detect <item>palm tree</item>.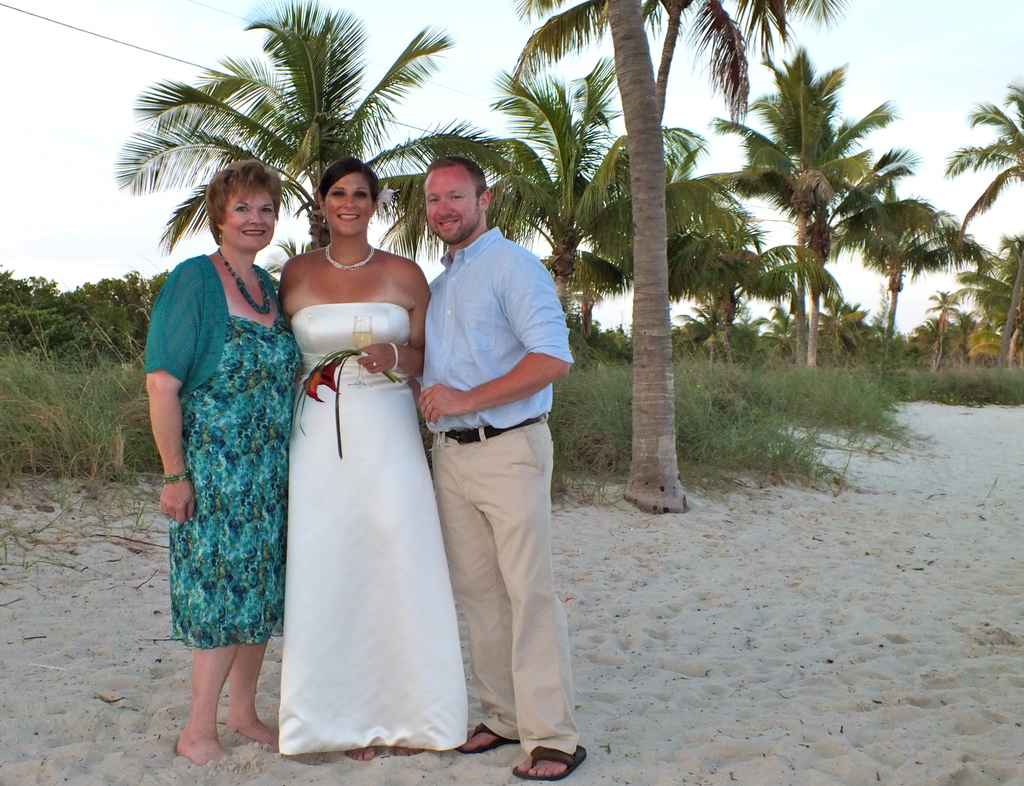
Detected at bbox=[946, 86, 1023, 224].
